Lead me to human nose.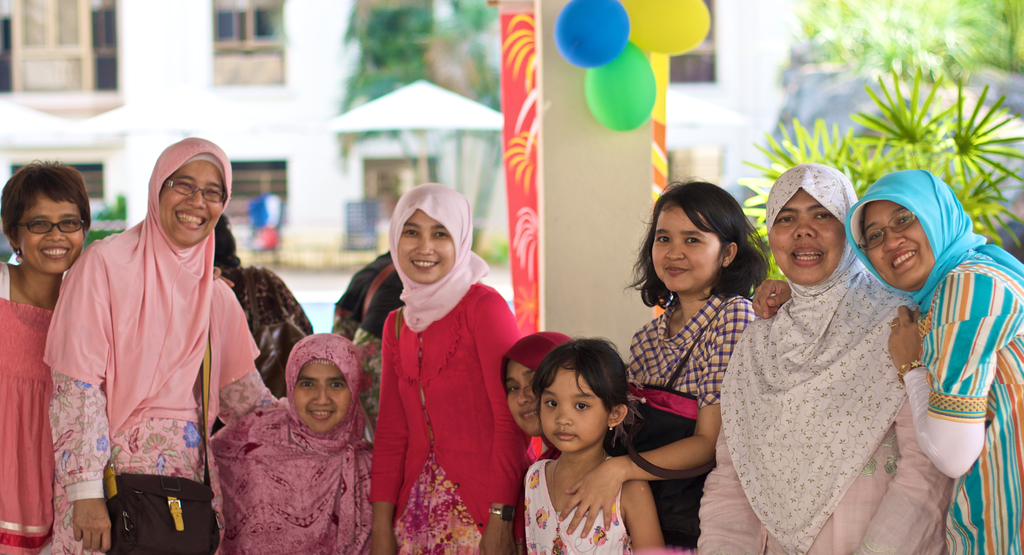
Lead to left=310, top=383, right=331, bottom=406.
